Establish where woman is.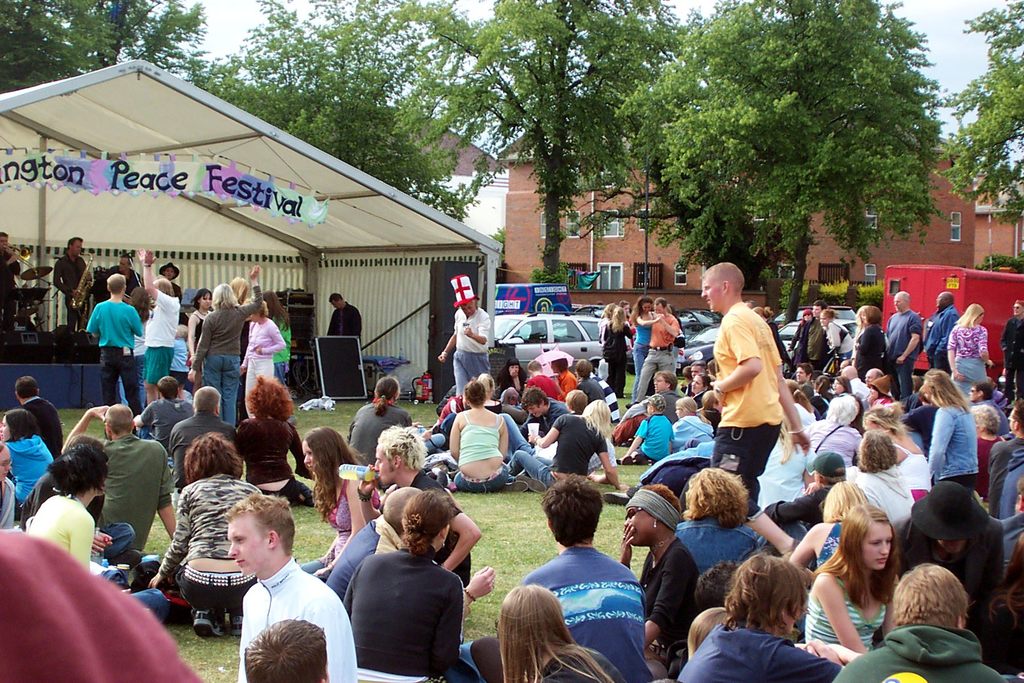
Established at bbox(238, 303, 284, 420).
